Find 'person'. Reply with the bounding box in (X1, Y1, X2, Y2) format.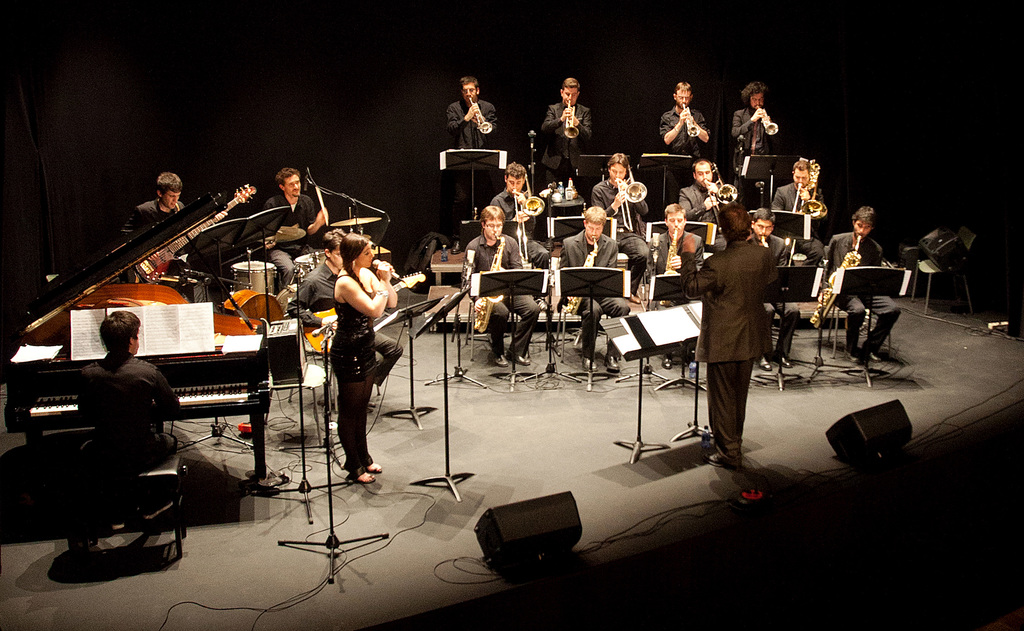
(666, 72, 714, 163).
